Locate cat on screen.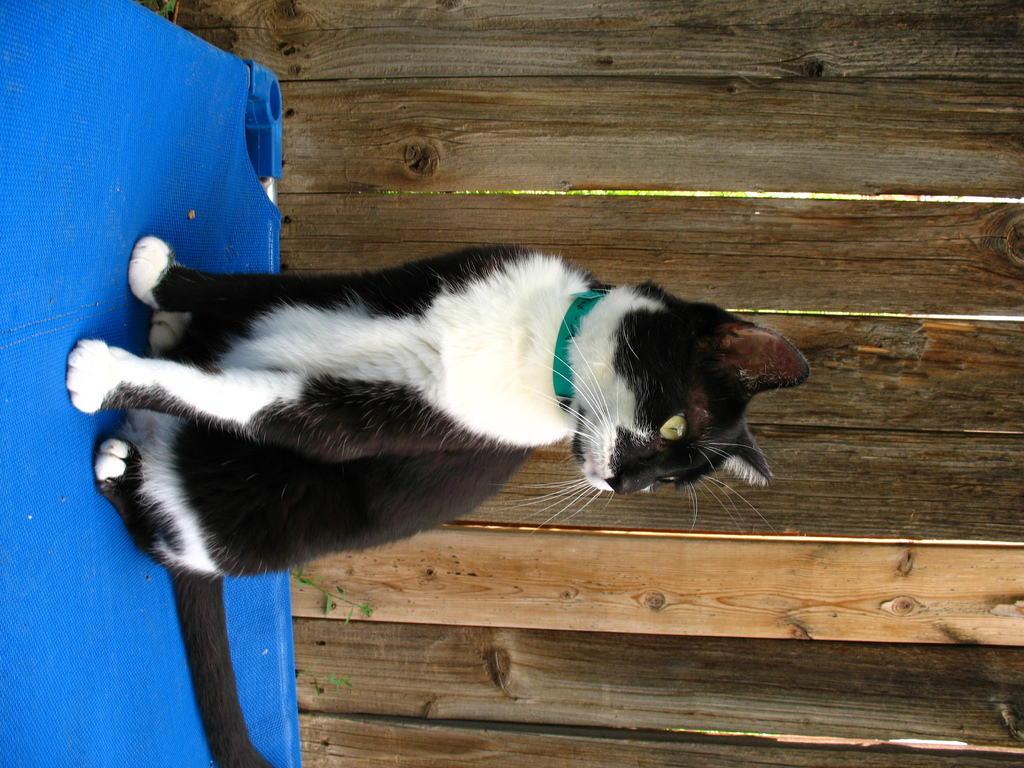
On screen at x1=62 y1=228 x2=813 y2=767.
